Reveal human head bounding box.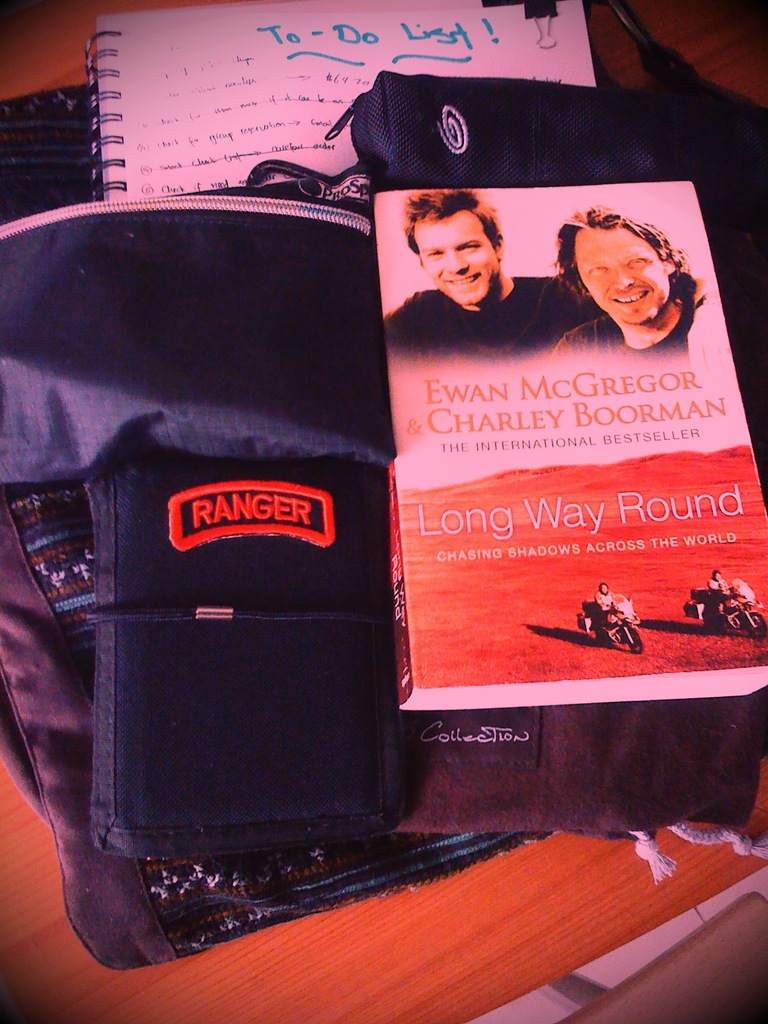
Revealed: 405, 188, 503, 302.
